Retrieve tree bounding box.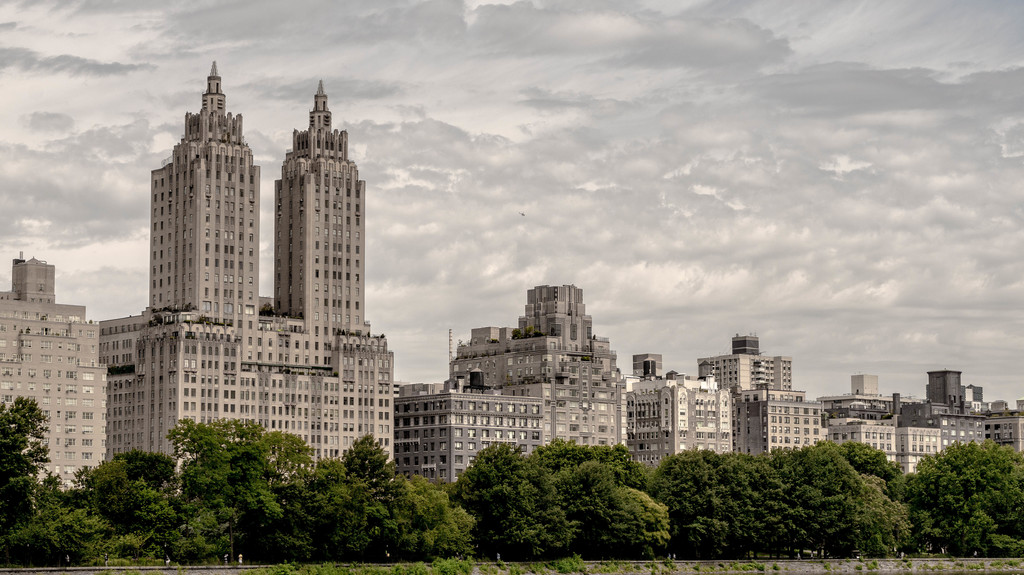
Bounding box: bbox=(865, 429, 1014, 534).
